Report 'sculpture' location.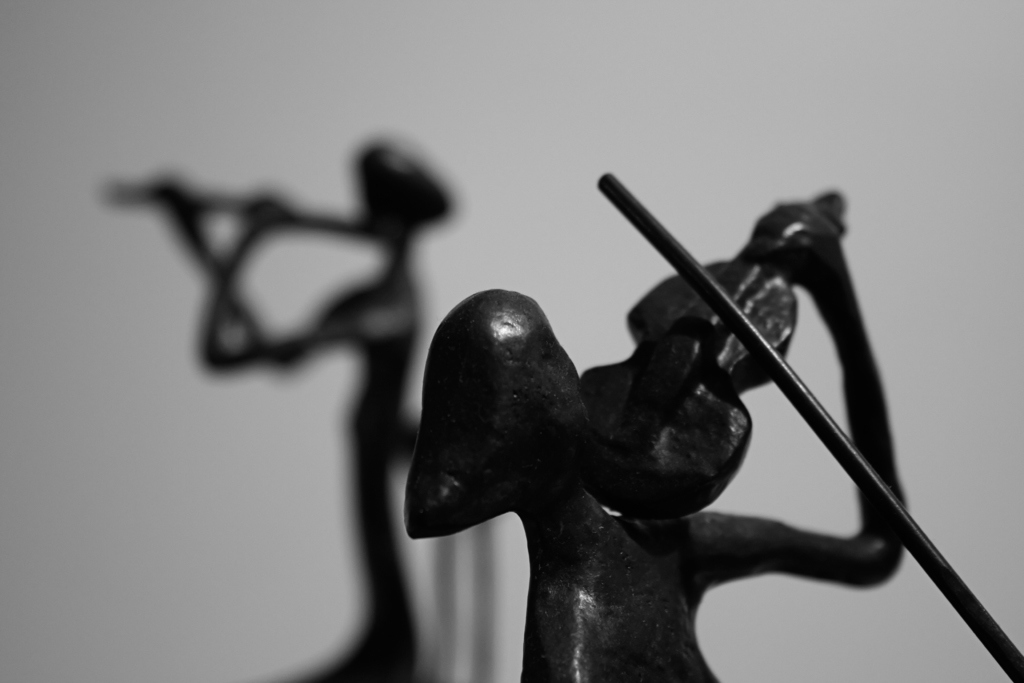
Report: left=394, top=188, right=913, bottom=682.
